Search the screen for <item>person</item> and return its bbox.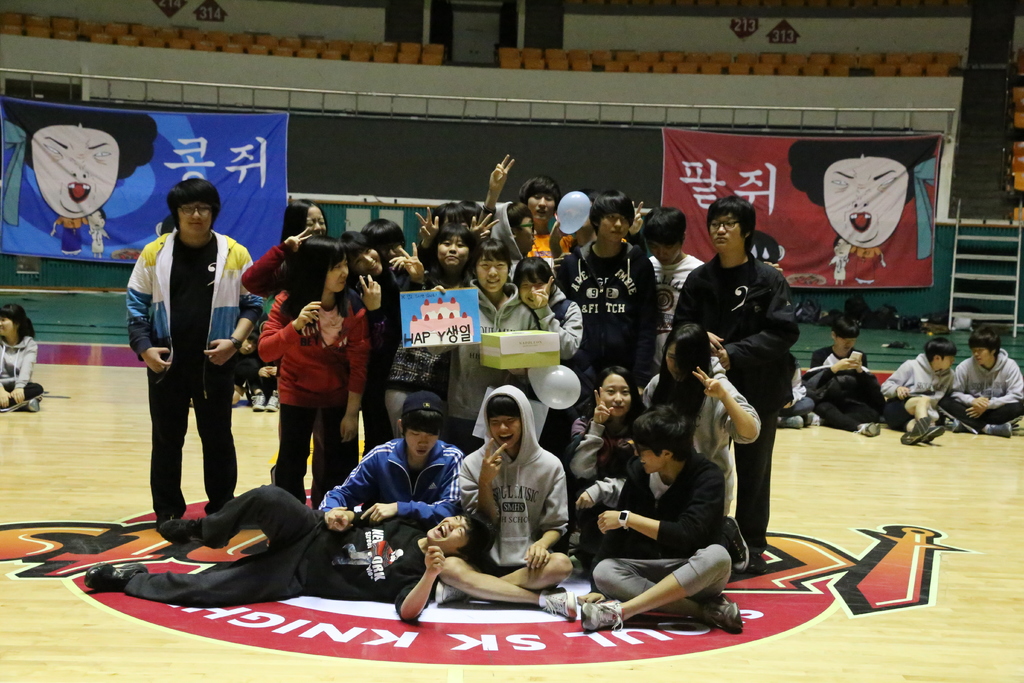
Found: (x1=257, y1=239, x2=369, y2=504).
